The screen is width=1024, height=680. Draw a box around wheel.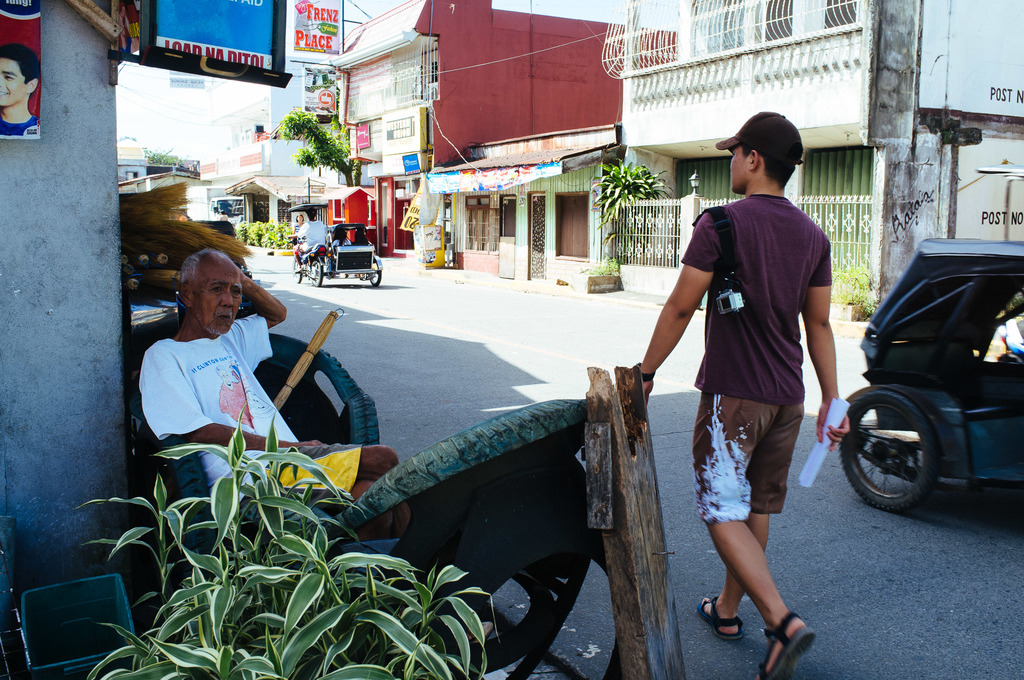
<box>292,257,303,285</box>.
